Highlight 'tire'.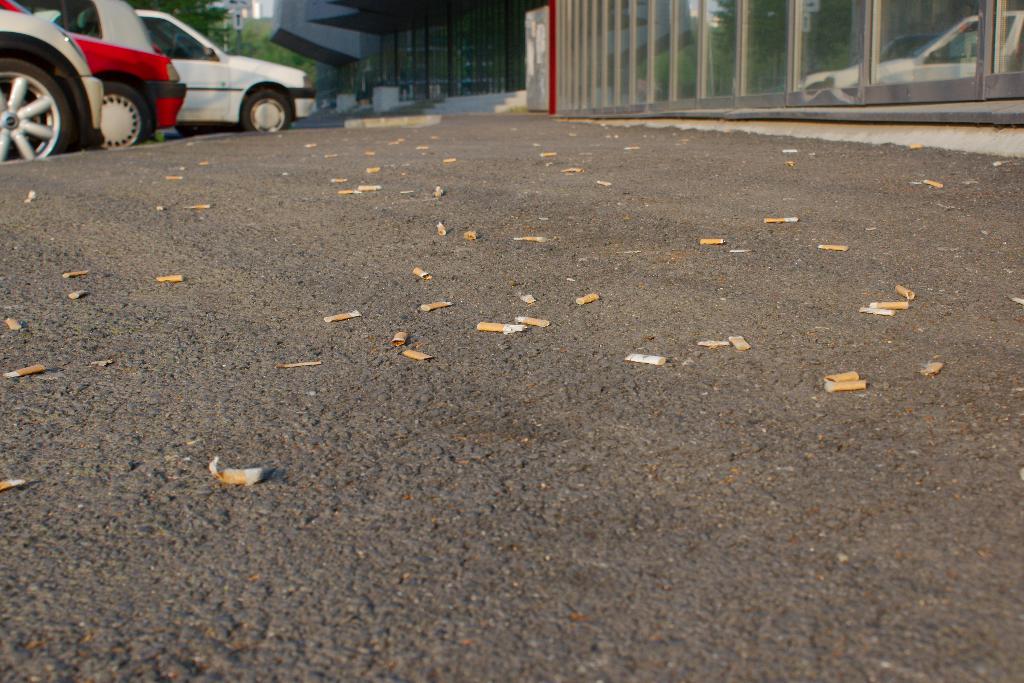
Highlighted region: 87:84:151:149.
